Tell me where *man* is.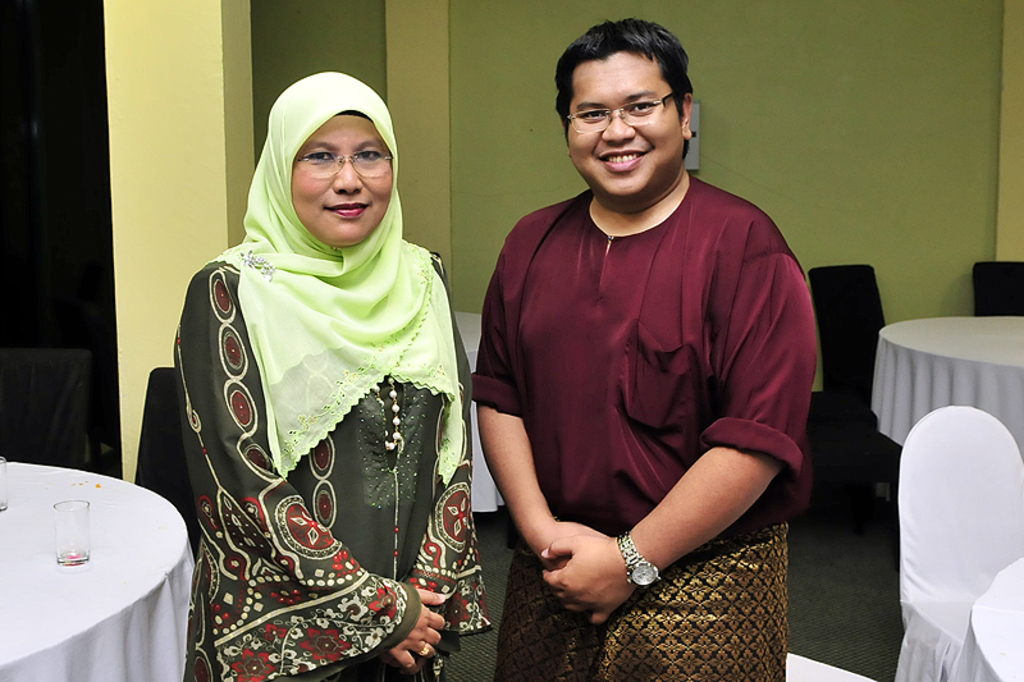
*man* is at [463,12,835,662].
